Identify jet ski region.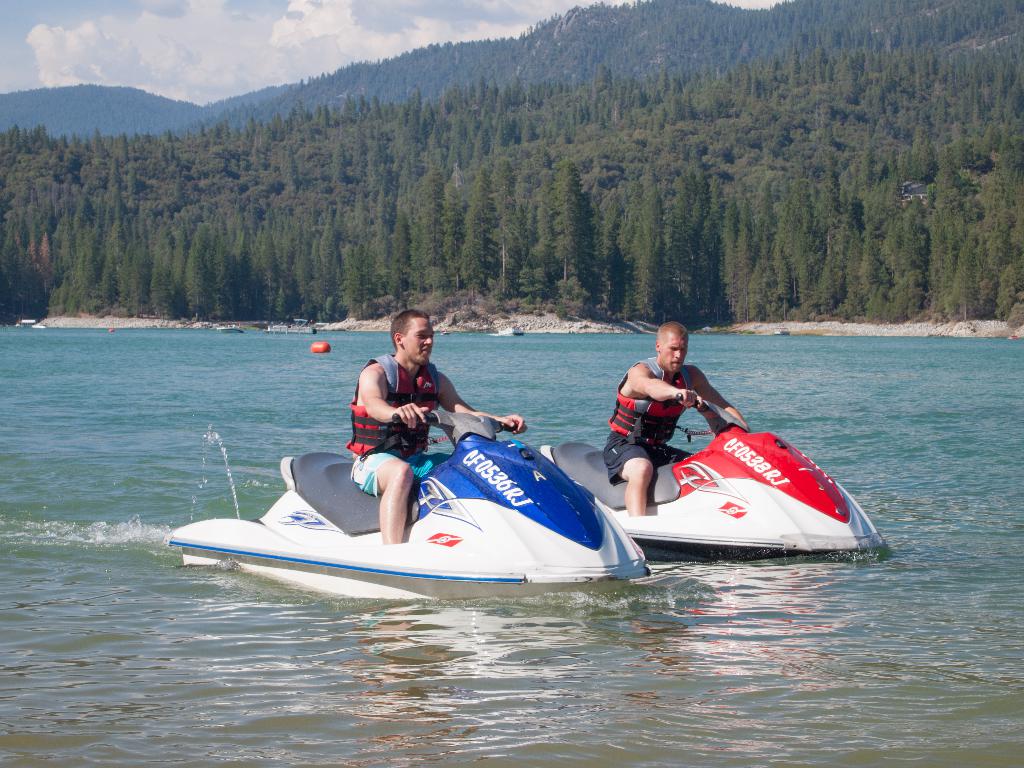
Region: select_region(535, 390, 883, 558).
